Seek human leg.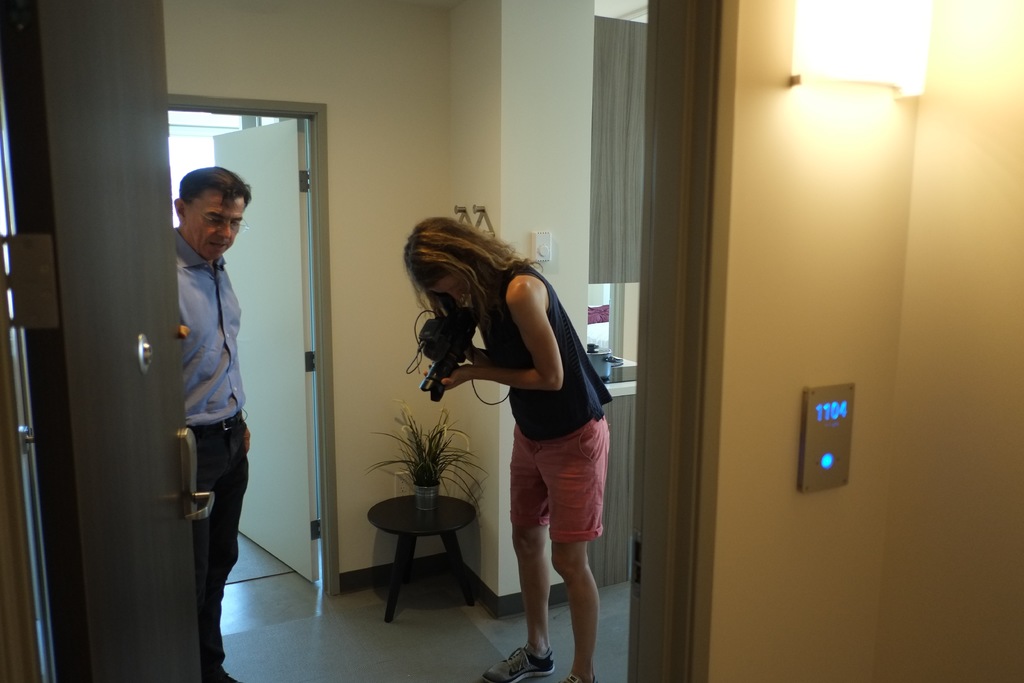
select_region(477, 424, 560, 682).
